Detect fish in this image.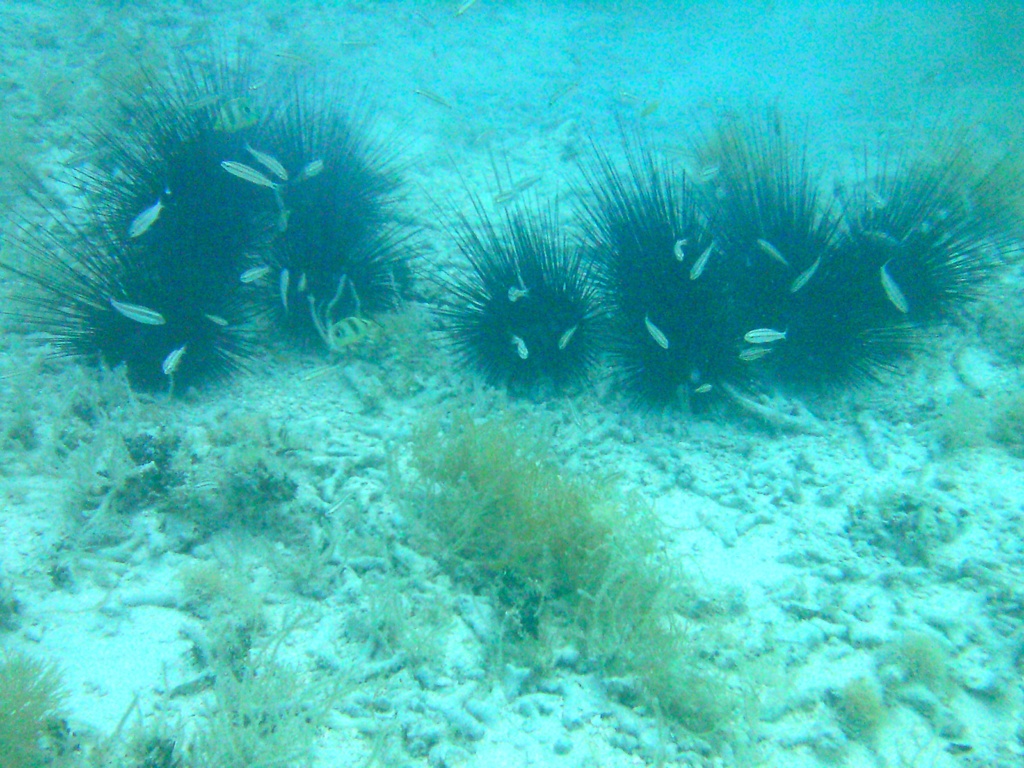
Detection: (left=62, top=150, right=102, bottom=165).
